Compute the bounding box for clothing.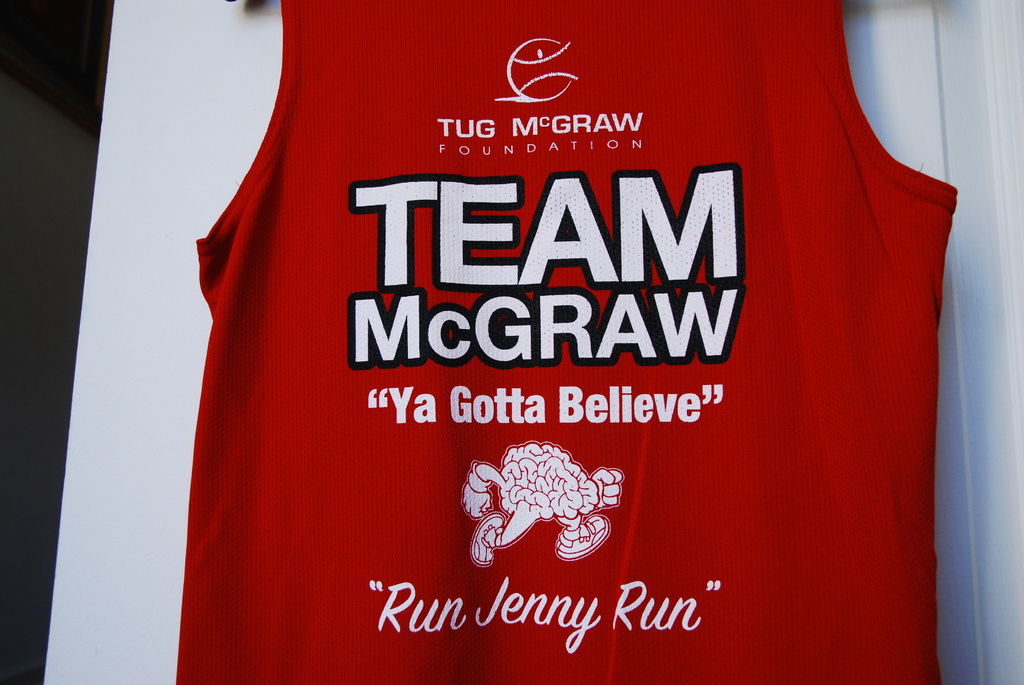
(191, 3, 950, 684).
